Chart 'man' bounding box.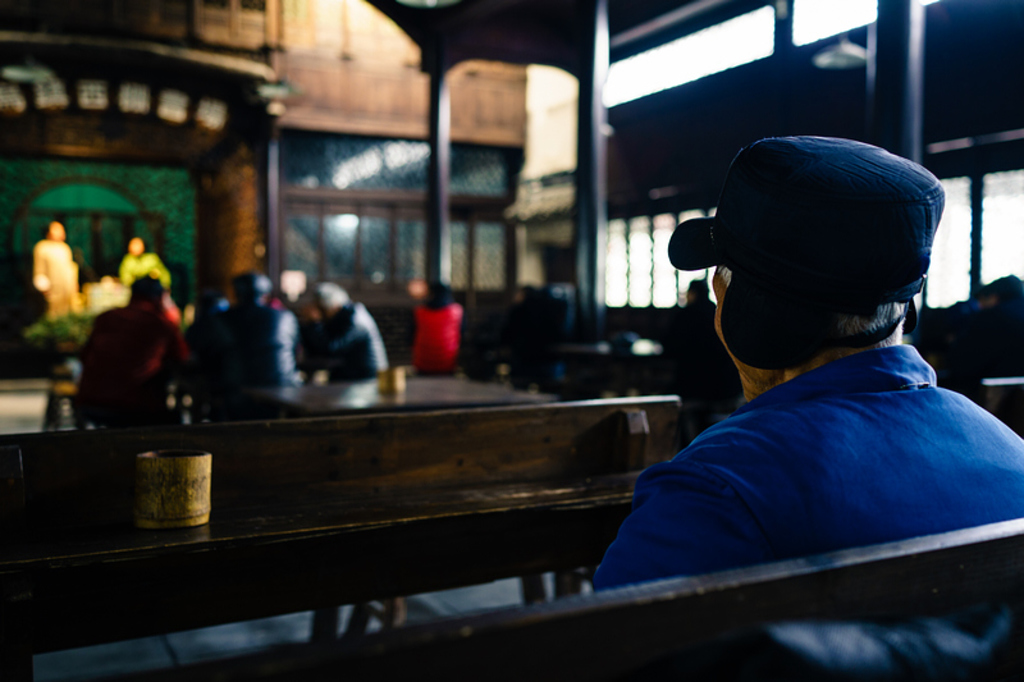
Charted: <box>549,122,1005,646</box>.
